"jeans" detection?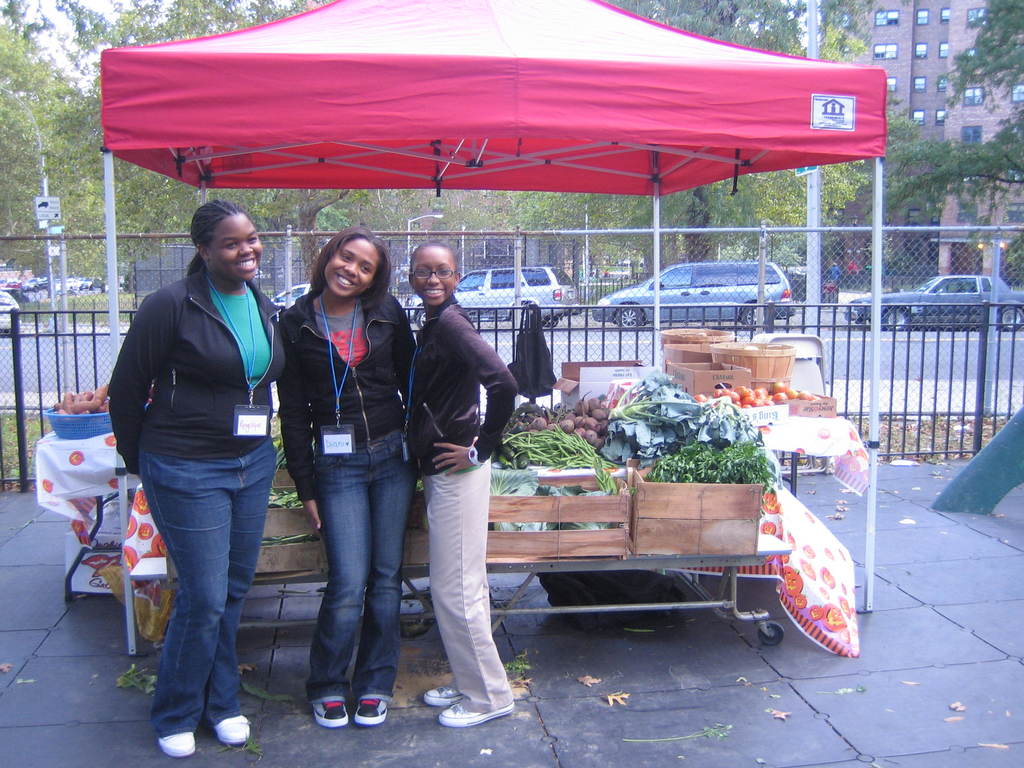
<bbox>305, 434, 415, 696</bbox>
